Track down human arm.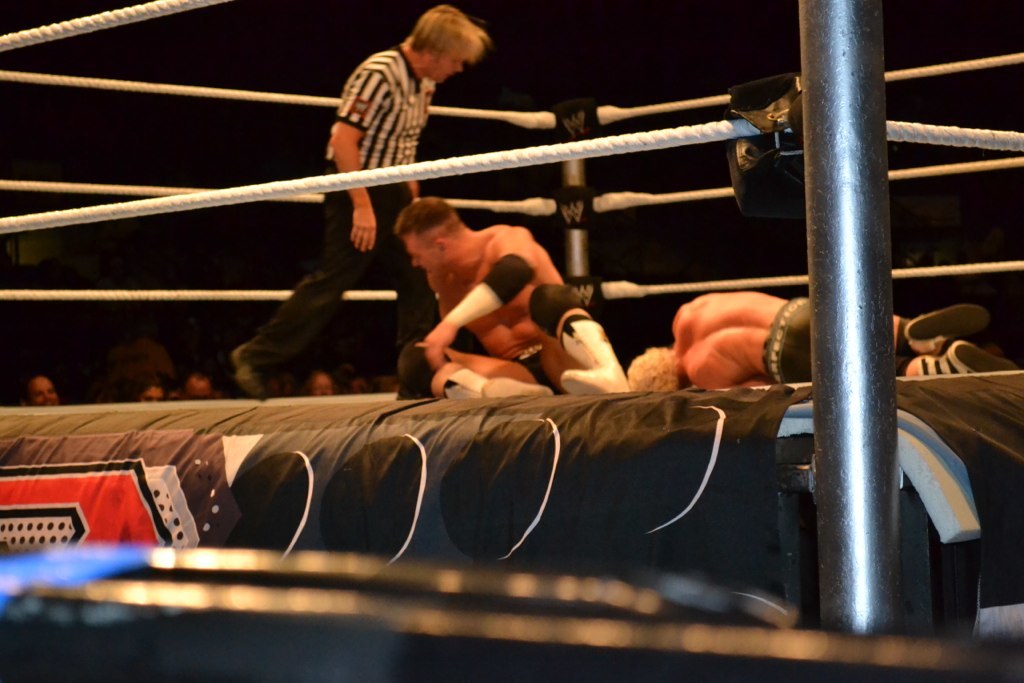
Tracked to 326,67,373,251.
